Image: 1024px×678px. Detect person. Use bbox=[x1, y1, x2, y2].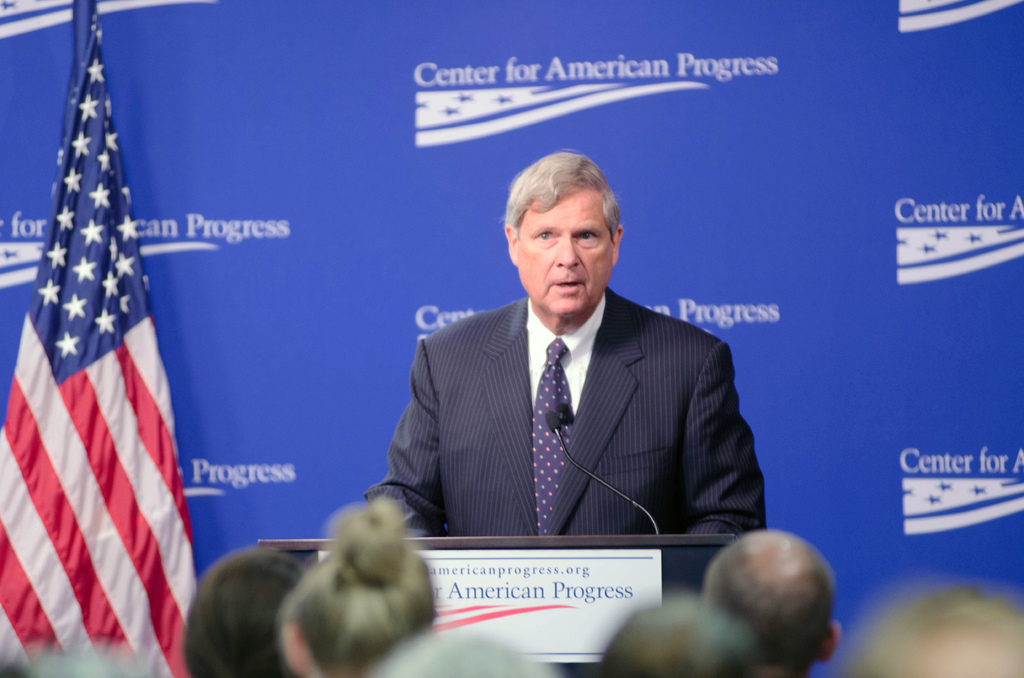
bbox=[202, 549, 335, 677].
